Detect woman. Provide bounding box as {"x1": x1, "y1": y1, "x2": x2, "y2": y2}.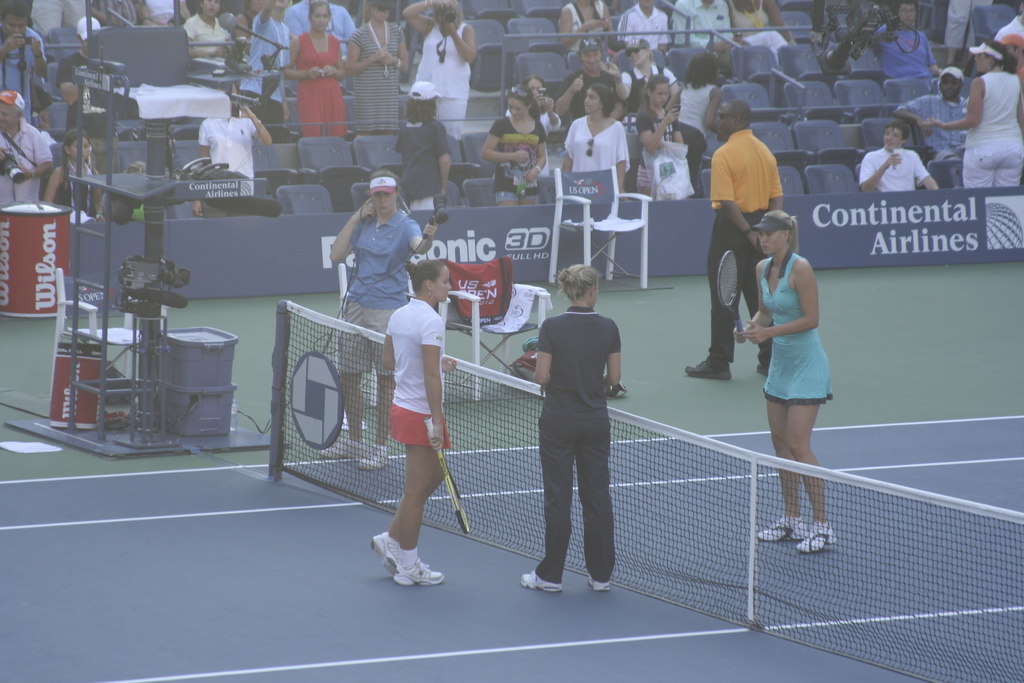
{"x1": 484, "y1": 86, "x2": 544, "y2": 206}.
